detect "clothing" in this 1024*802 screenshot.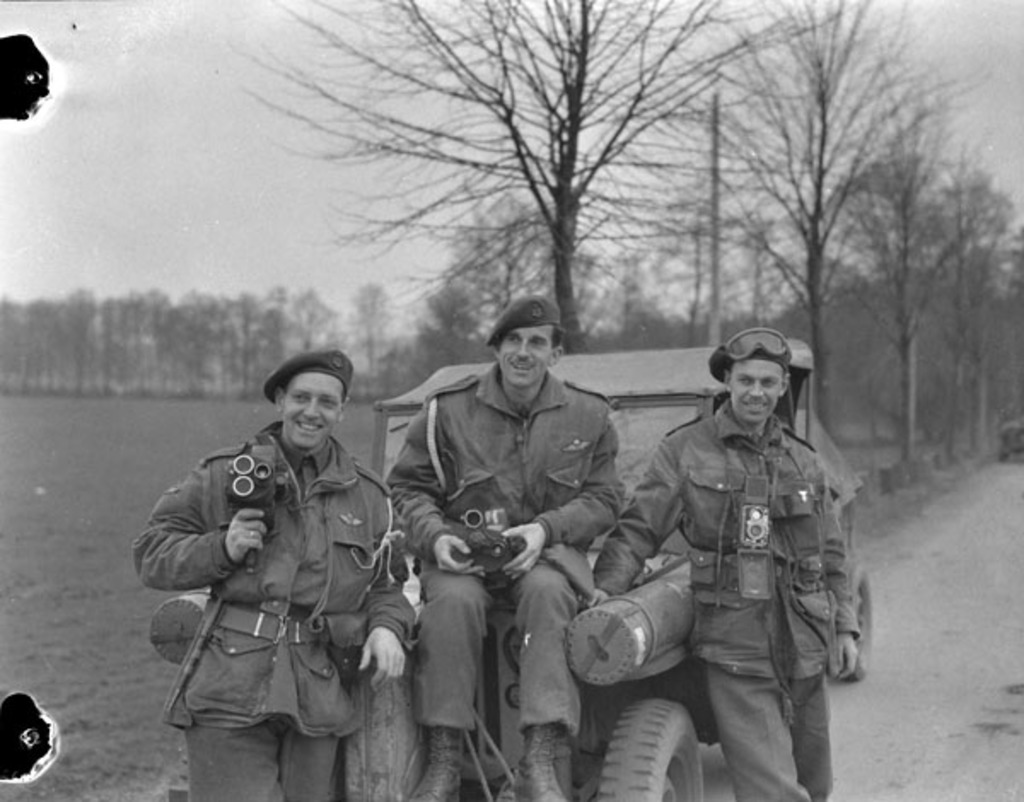
Detection: l=591, t=392, r=862, b=800.
